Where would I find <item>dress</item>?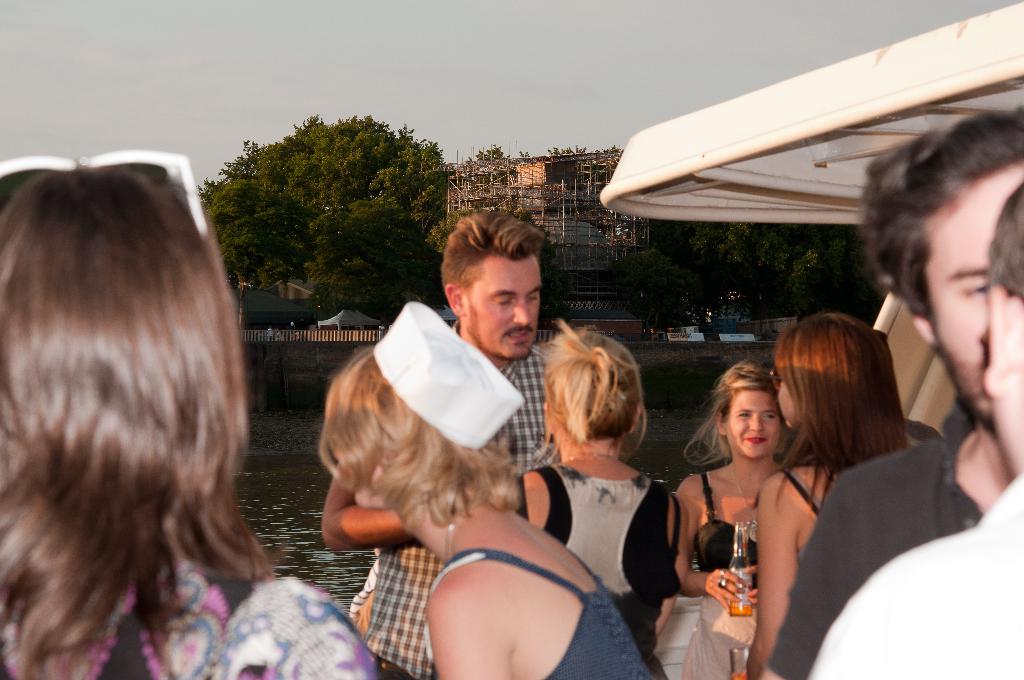
At [680,467,757,679].
